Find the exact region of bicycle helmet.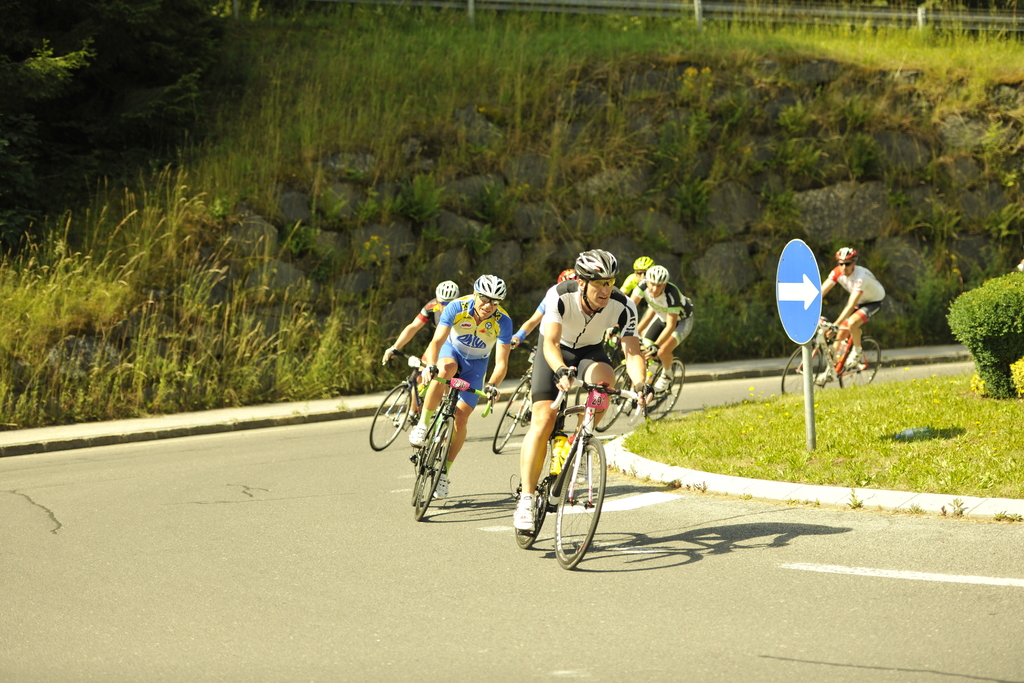
Exact region: 836,242,854,269.
